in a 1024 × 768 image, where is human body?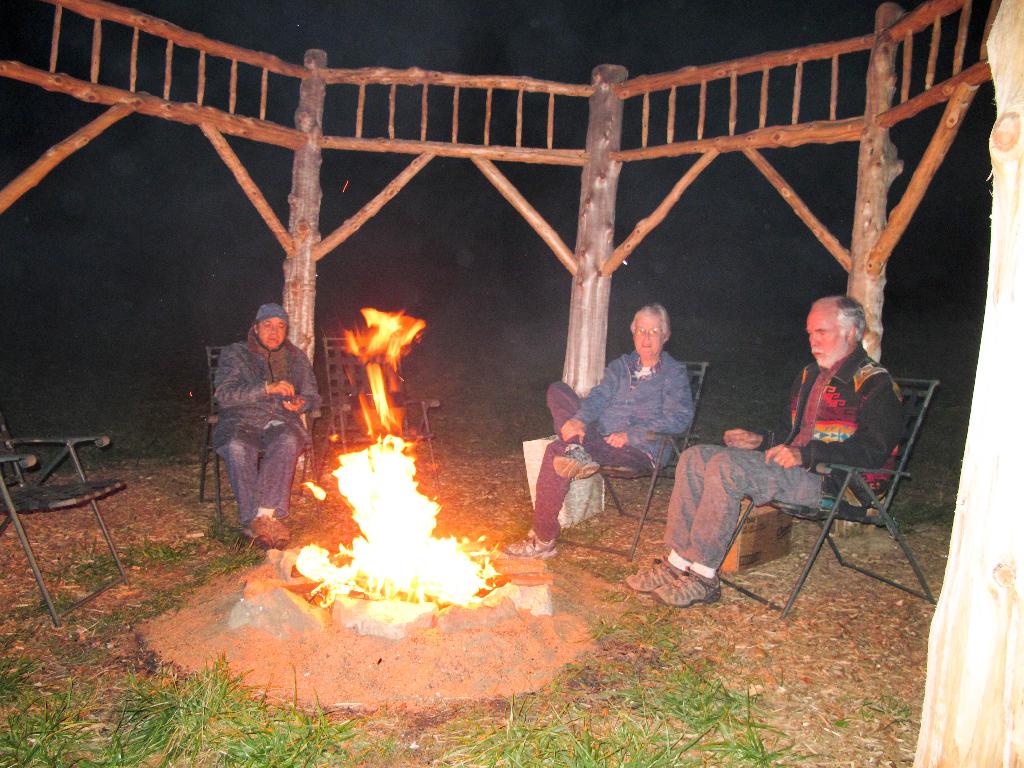
<region>205, 344, 326, 544</region>.
